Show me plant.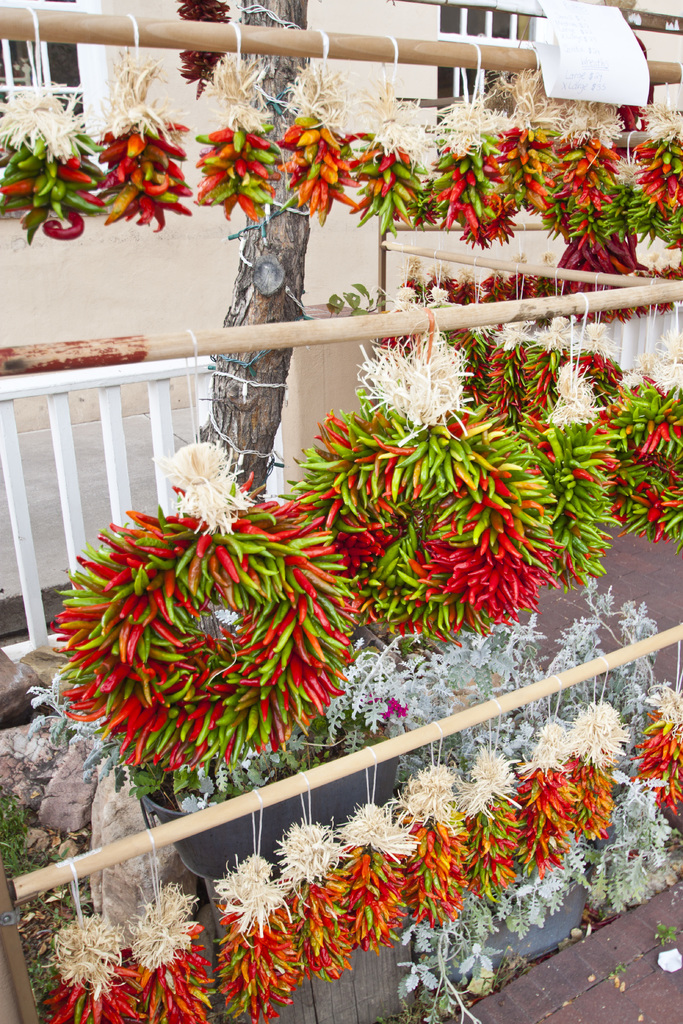
plant is here: x1=288 y1=814 x2=369 y2=991.
